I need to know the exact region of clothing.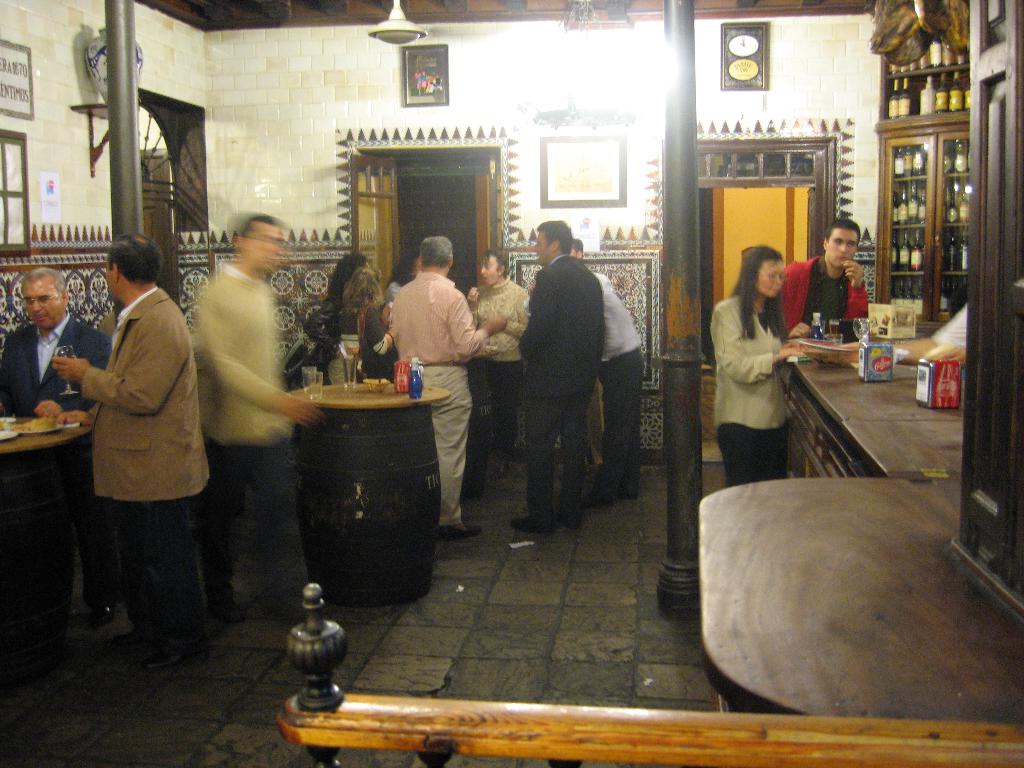
Region: <bbox>420, 363, 477, 522</bbox>.
